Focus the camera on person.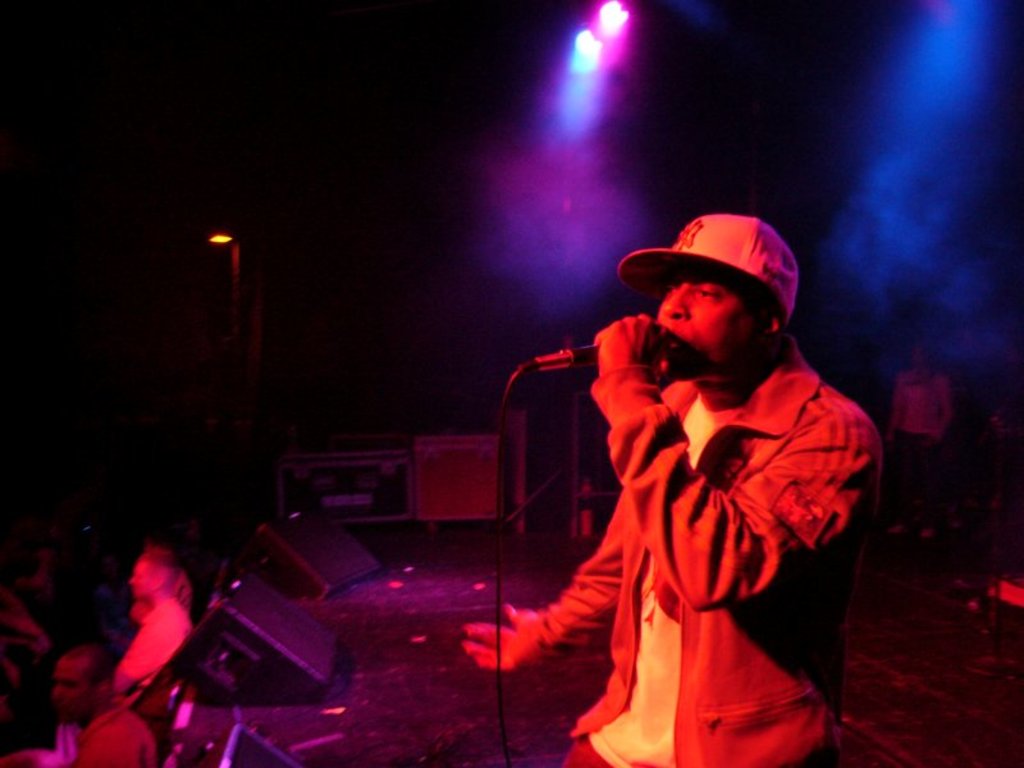
Focus region: 460 216 882 767.
